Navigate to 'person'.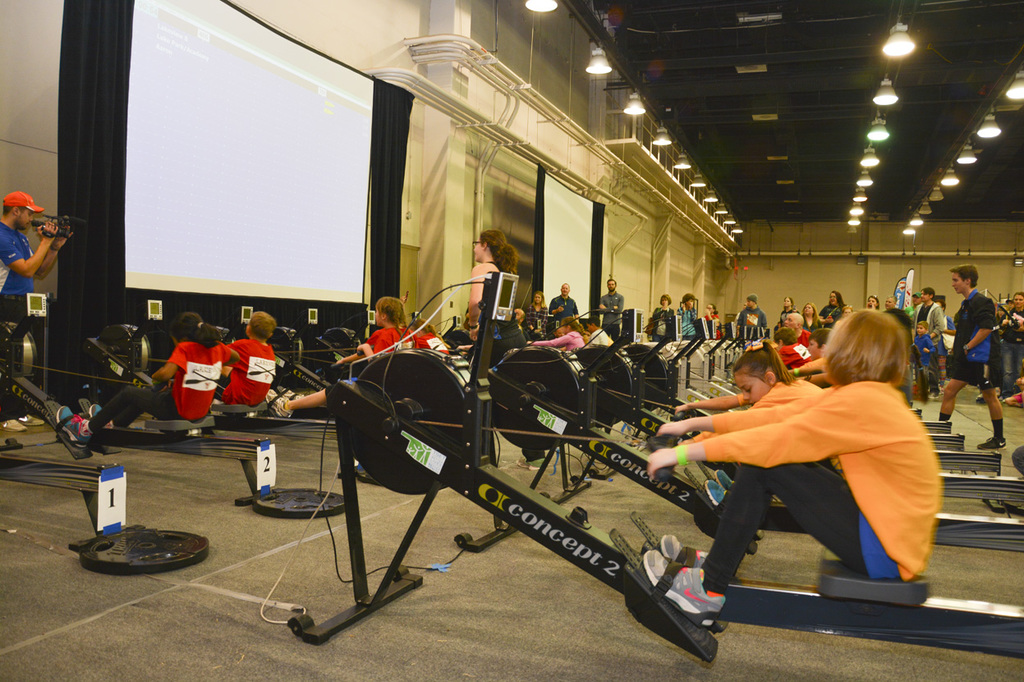
Navigation target: 676, 341, 821, 445.
